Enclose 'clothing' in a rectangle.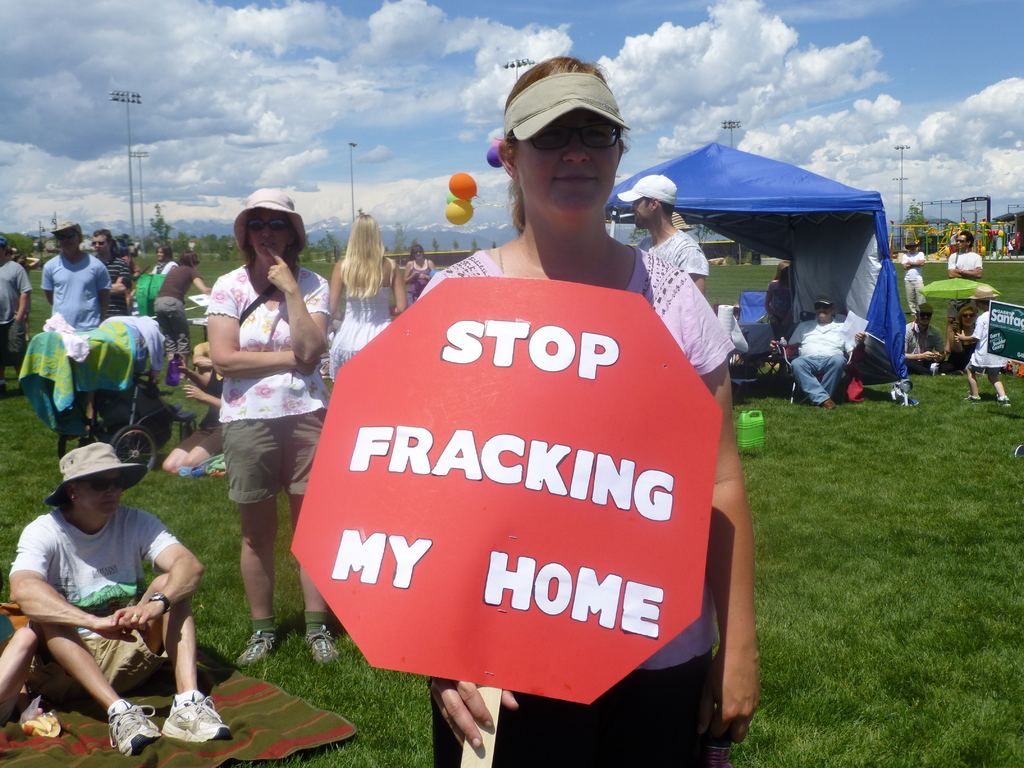
locate(948, 253, 982, 319).
